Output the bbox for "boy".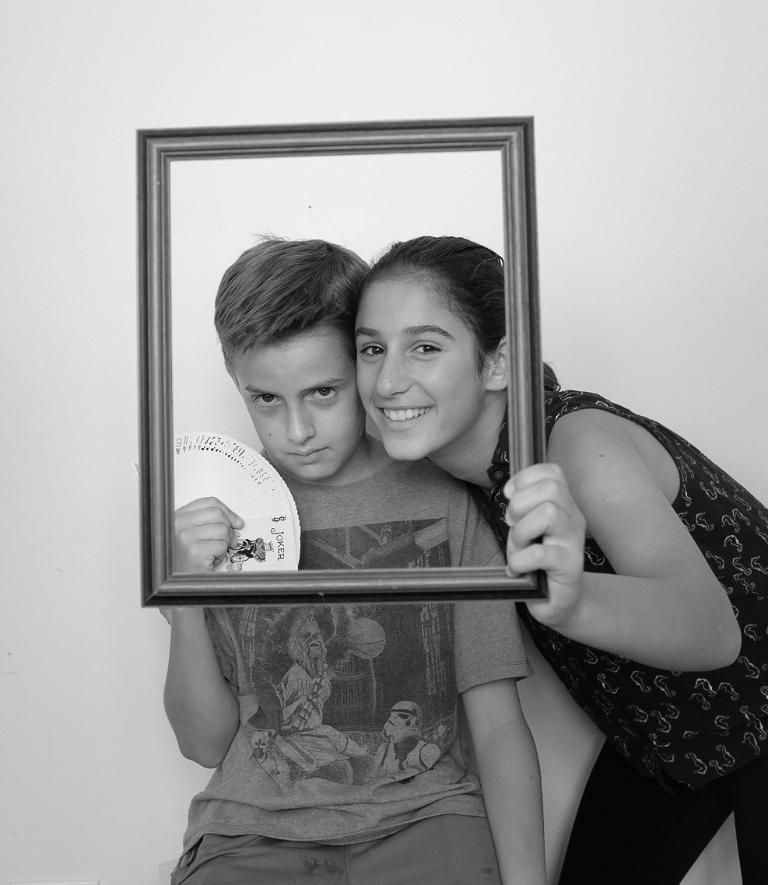
[159, 240, 552, 884].
